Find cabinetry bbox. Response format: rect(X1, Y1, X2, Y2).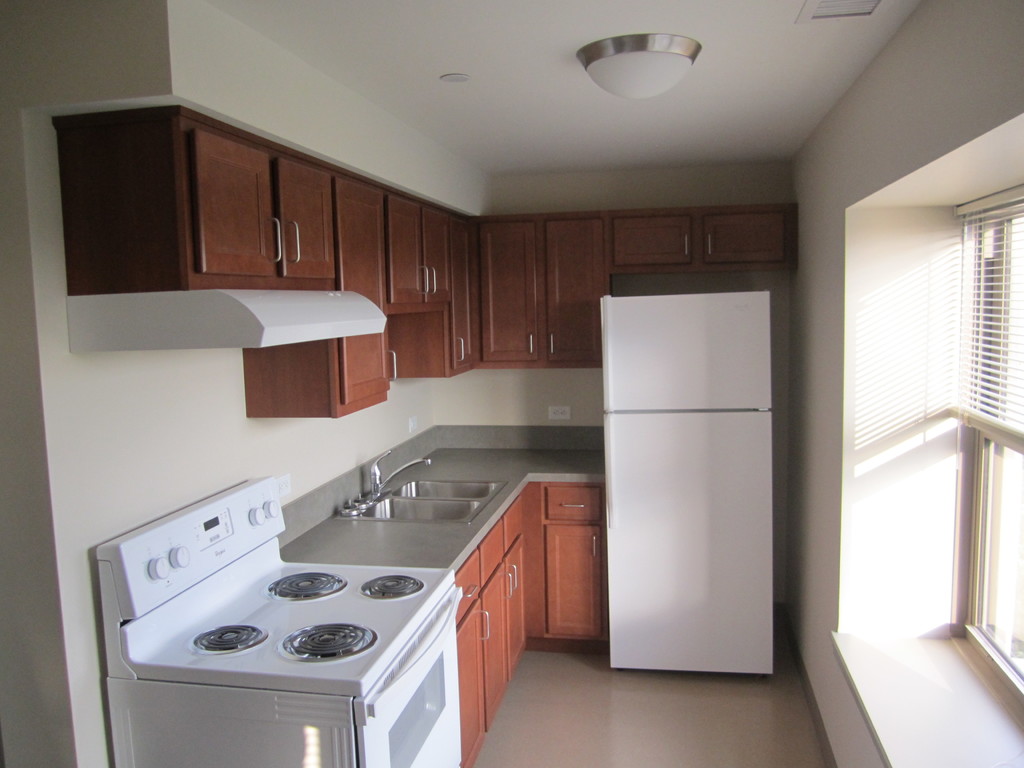
rect(543, 215, 607, 362).
